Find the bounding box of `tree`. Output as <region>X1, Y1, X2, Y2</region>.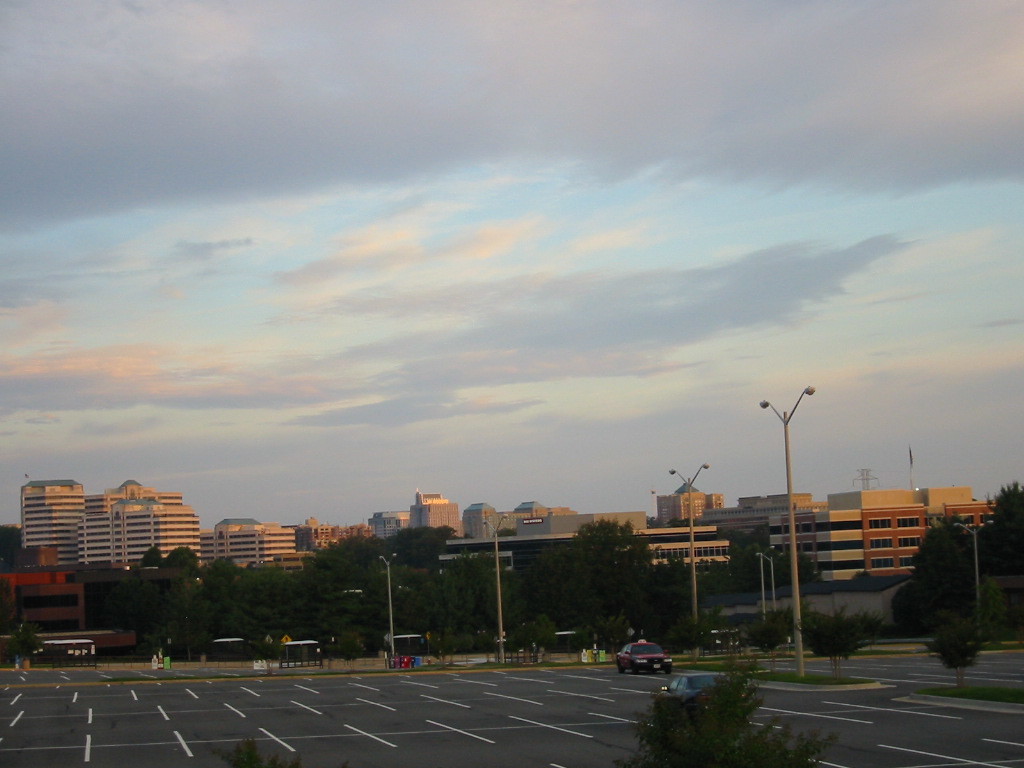
<region>808, 608, 884, 682</region>.
